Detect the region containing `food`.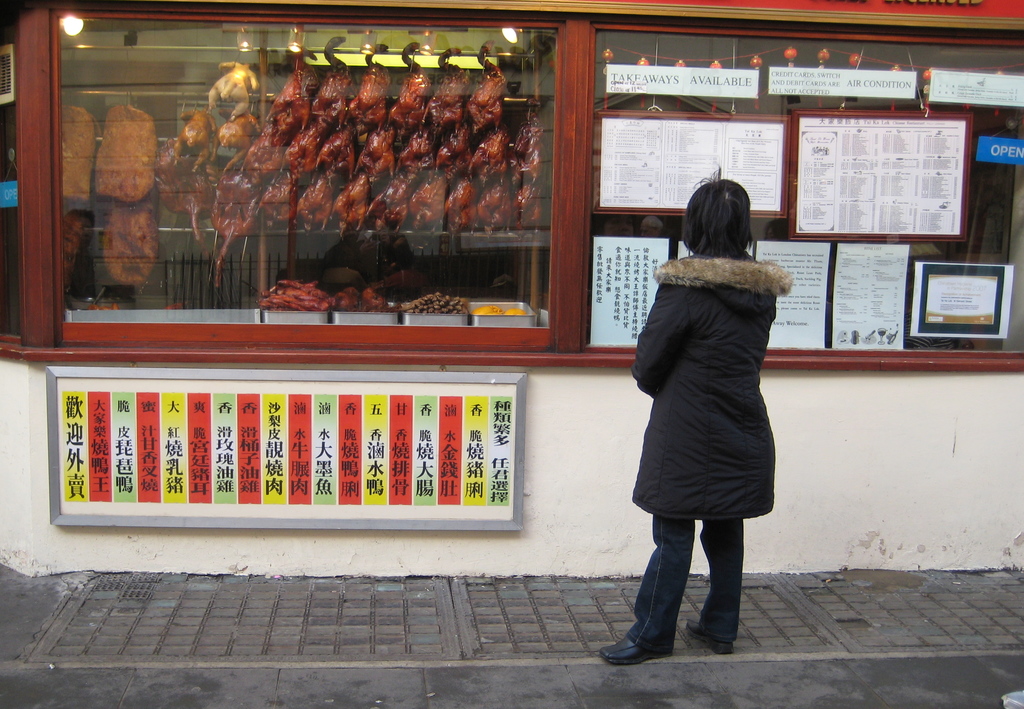
bbox(285, 122, 329, 175).
